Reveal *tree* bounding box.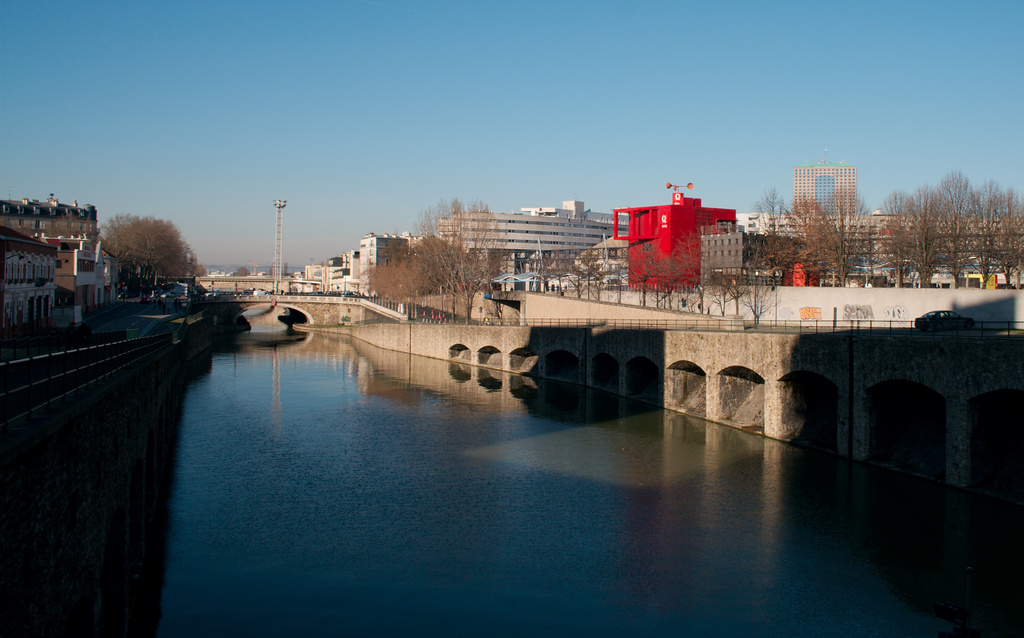
Revealed: bbox(228, 266, 254, 277).
